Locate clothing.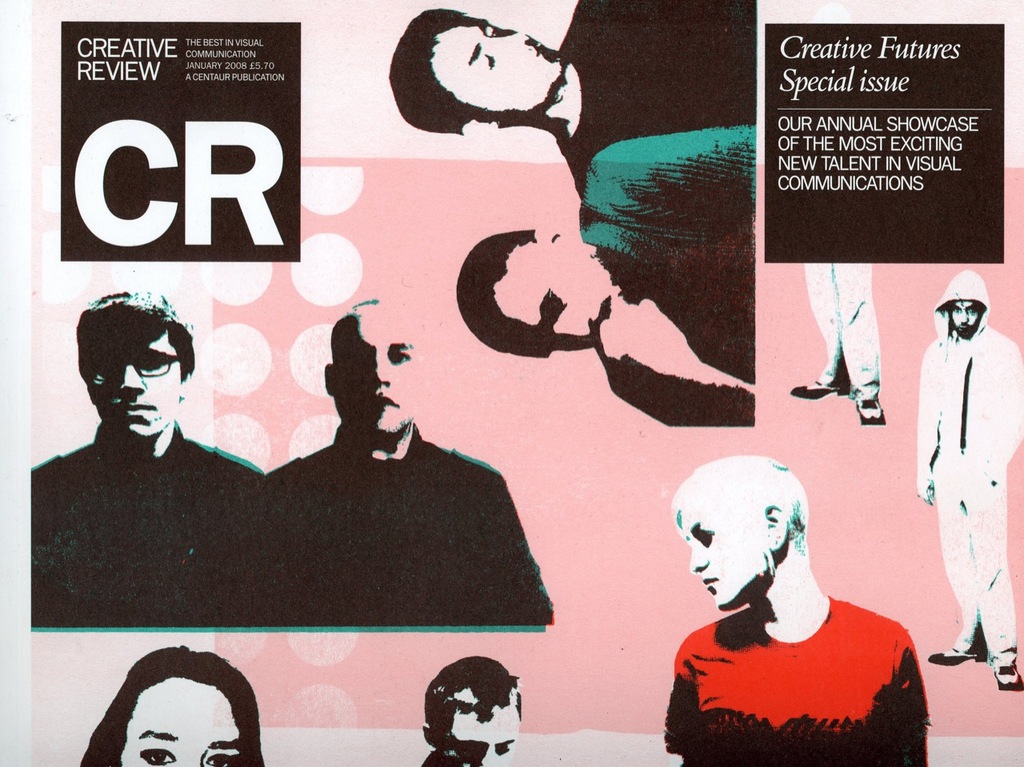
Bounding box: 263, 413, 546, 629.
